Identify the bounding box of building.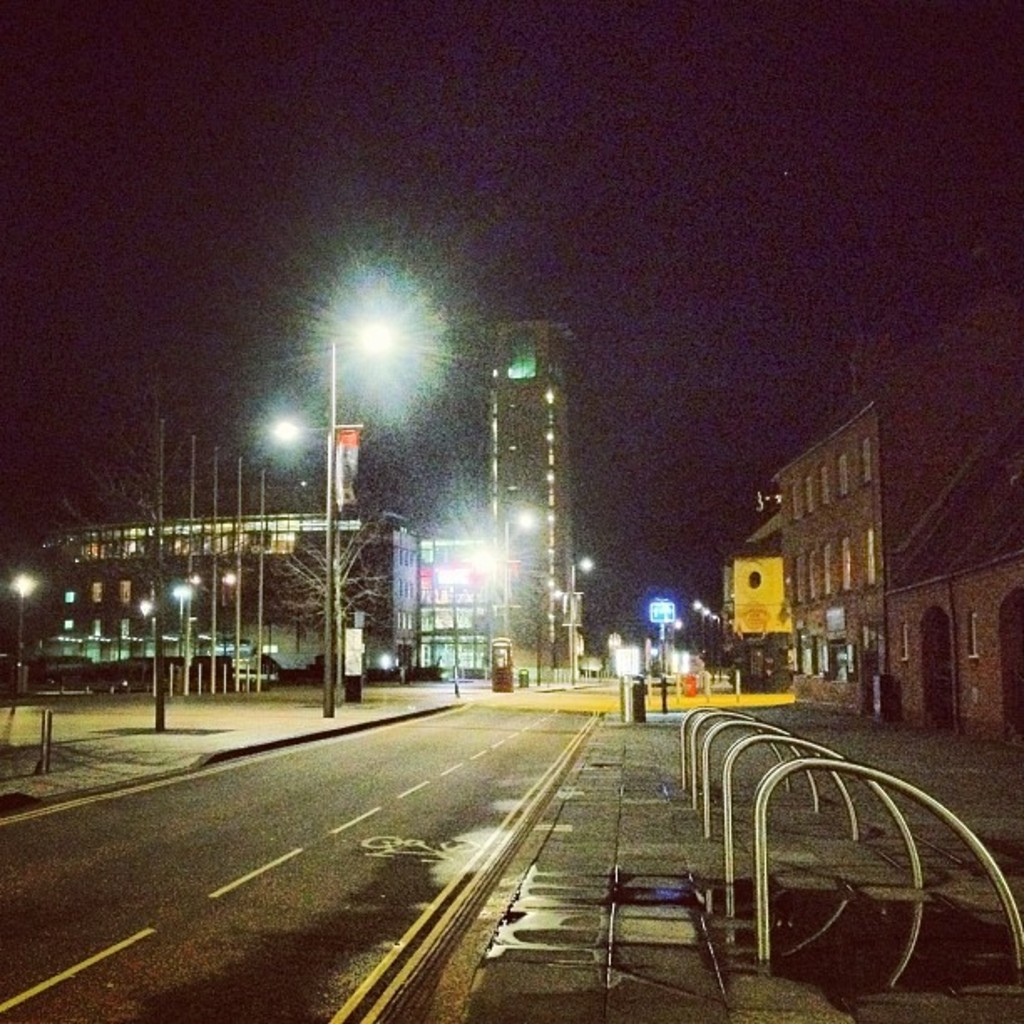
region(766, 398, 1022, 728).
